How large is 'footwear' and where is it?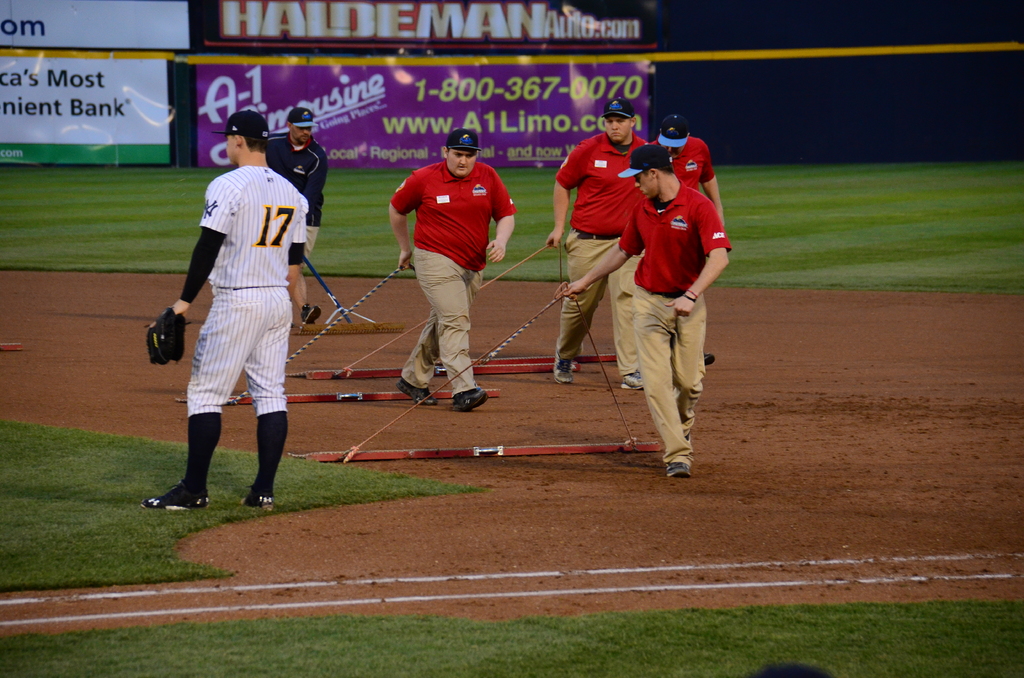
Bounding box: region(303, 302, 319, 326).
